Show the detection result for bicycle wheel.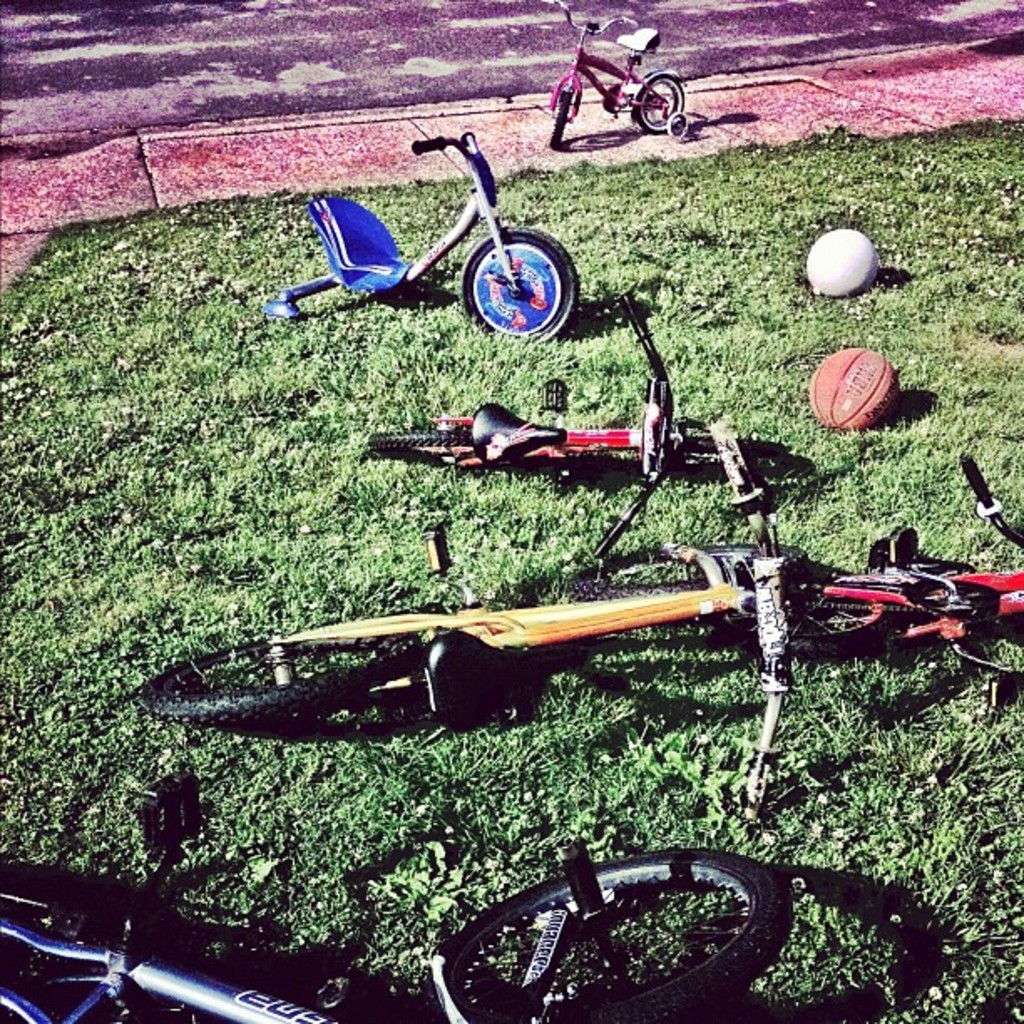
locate(755, 572, 885, 654).
